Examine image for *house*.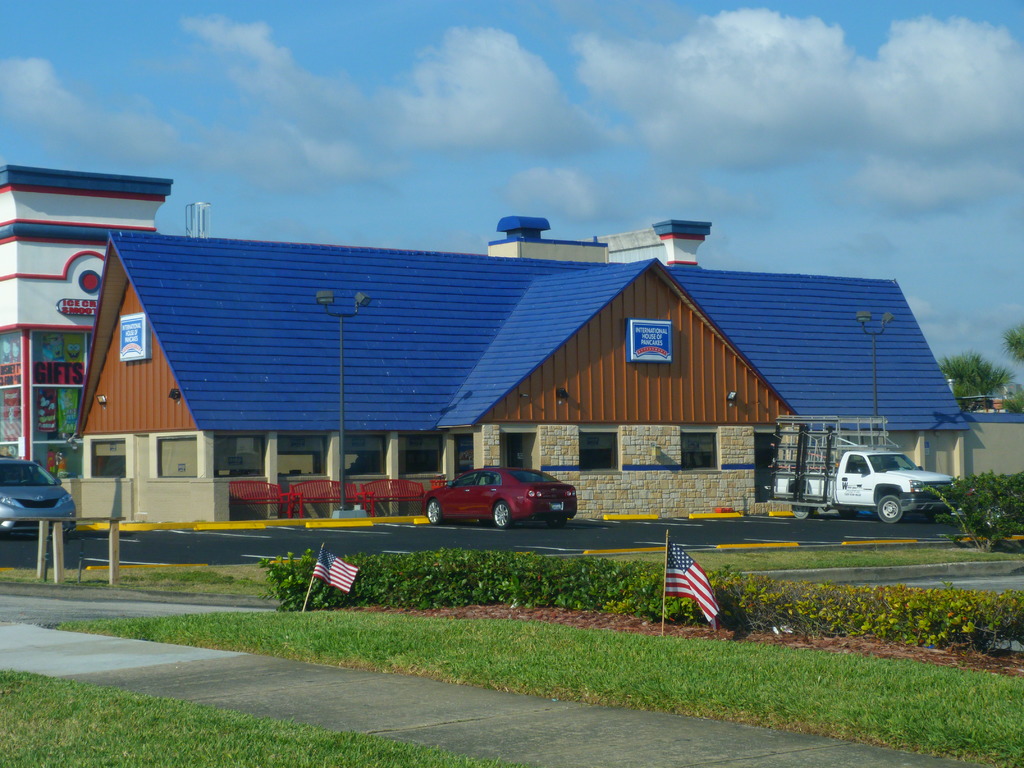
Examination result: <box>72,212,972,523</box>.
